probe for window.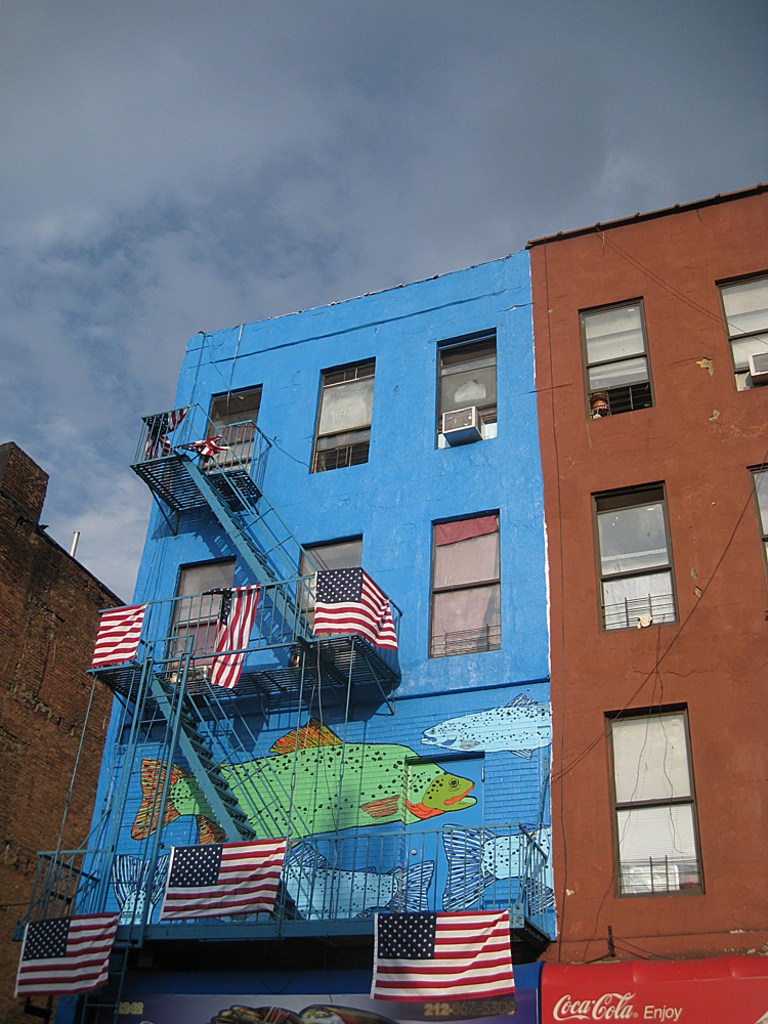
Probe result: (613,693,720,914).
